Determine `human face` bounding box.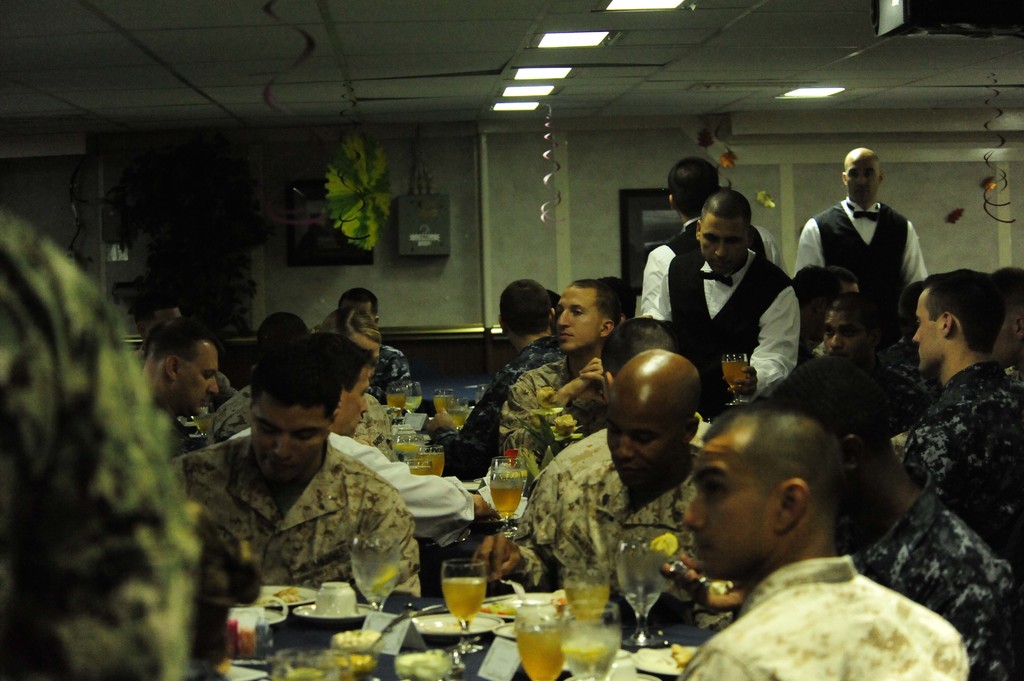
Determined: bbox=(701, 203, 751, 278).
